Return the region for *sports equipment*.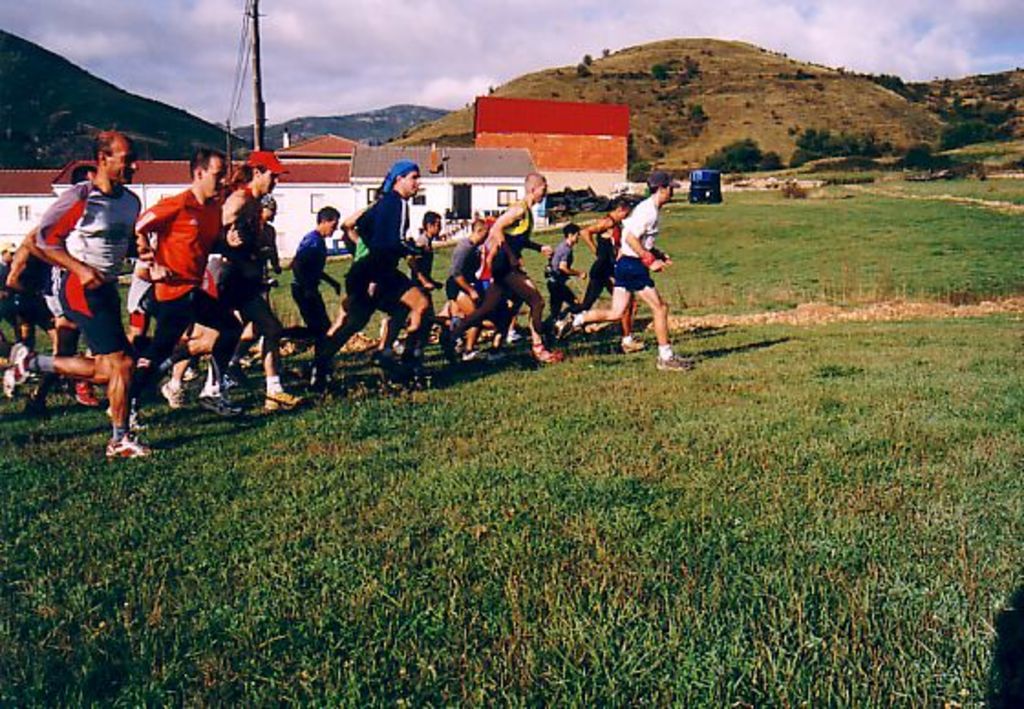
l=547, t=303, r=571, b=342.
